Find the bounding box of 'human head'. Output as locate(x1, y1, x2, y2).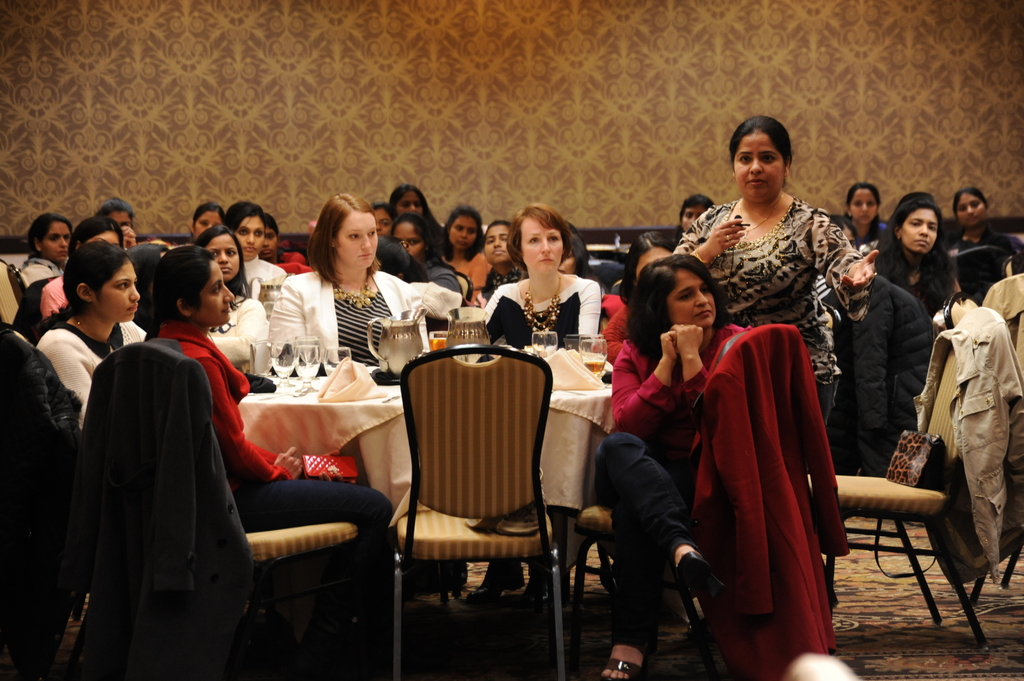
locate(370, 200, 392, 239).
